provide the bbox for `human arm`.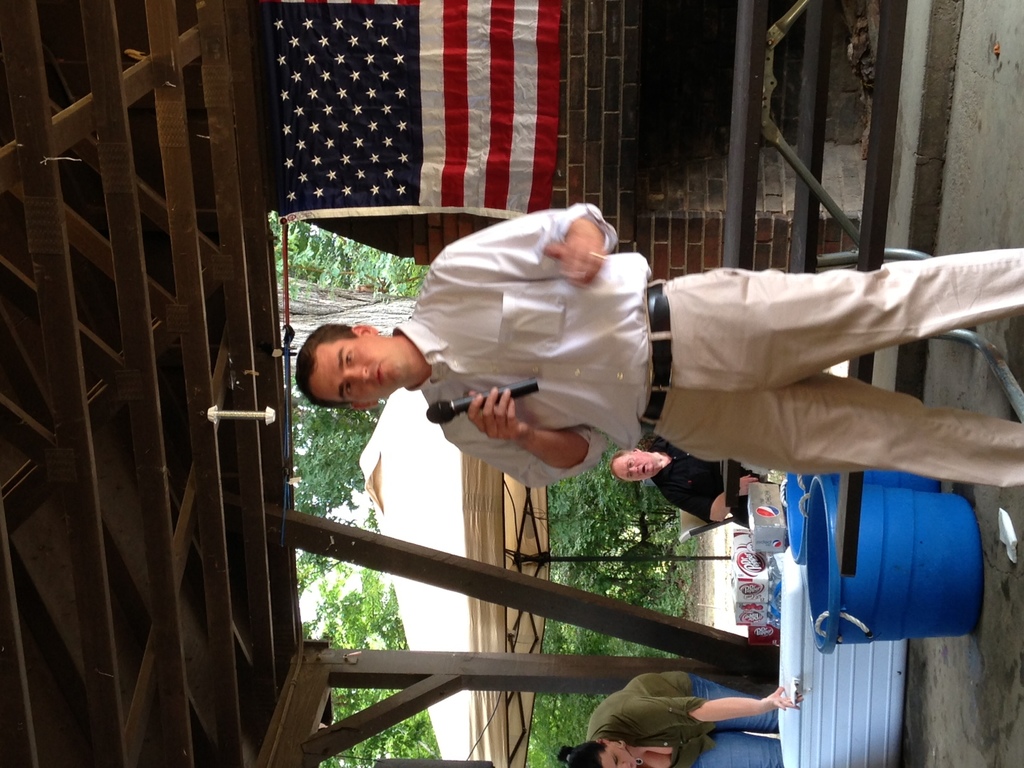
pyautogui.locateOnScreen(414, 364, 611, 490).
